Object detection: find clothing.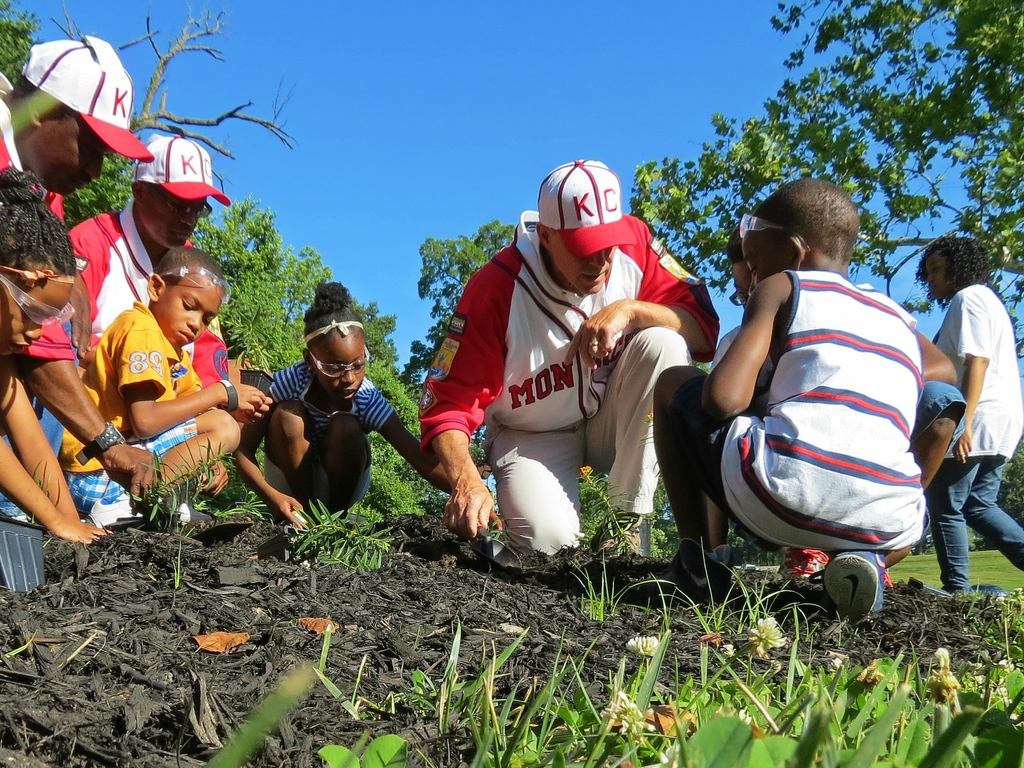
box(59, 303, 210, 475).
